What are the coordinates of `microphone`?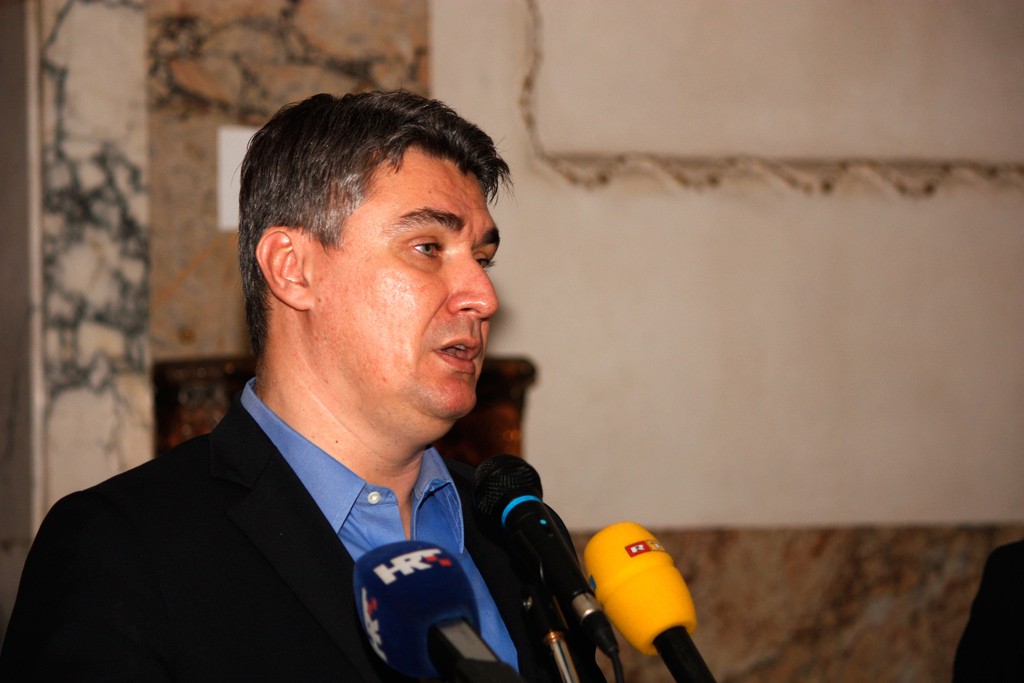
[349,538,529,682].
